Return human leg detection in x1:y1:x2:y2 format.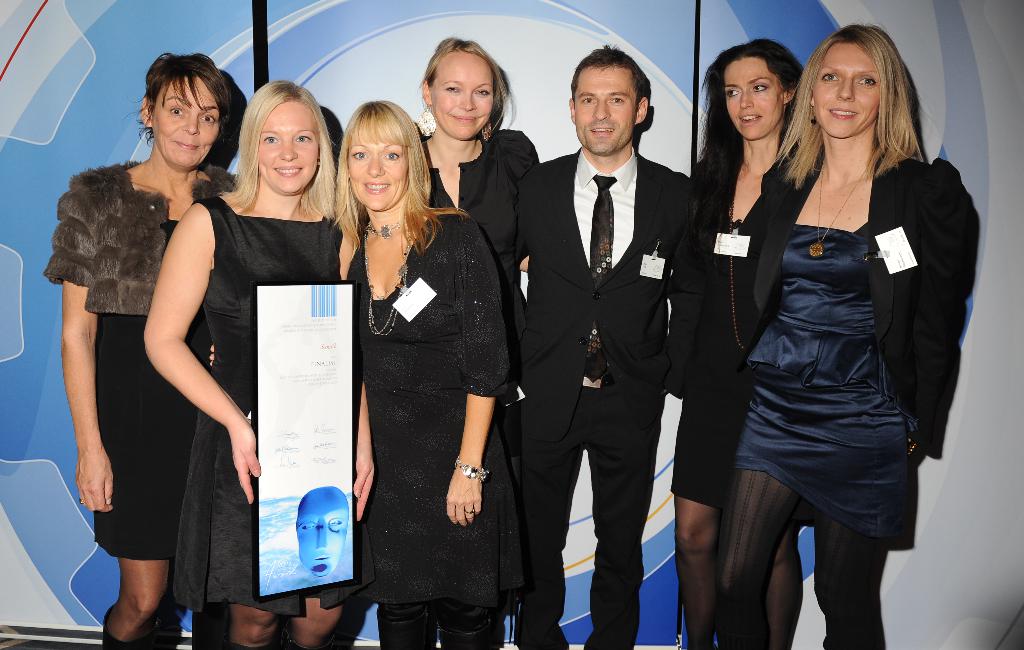
722:389:794:649.
